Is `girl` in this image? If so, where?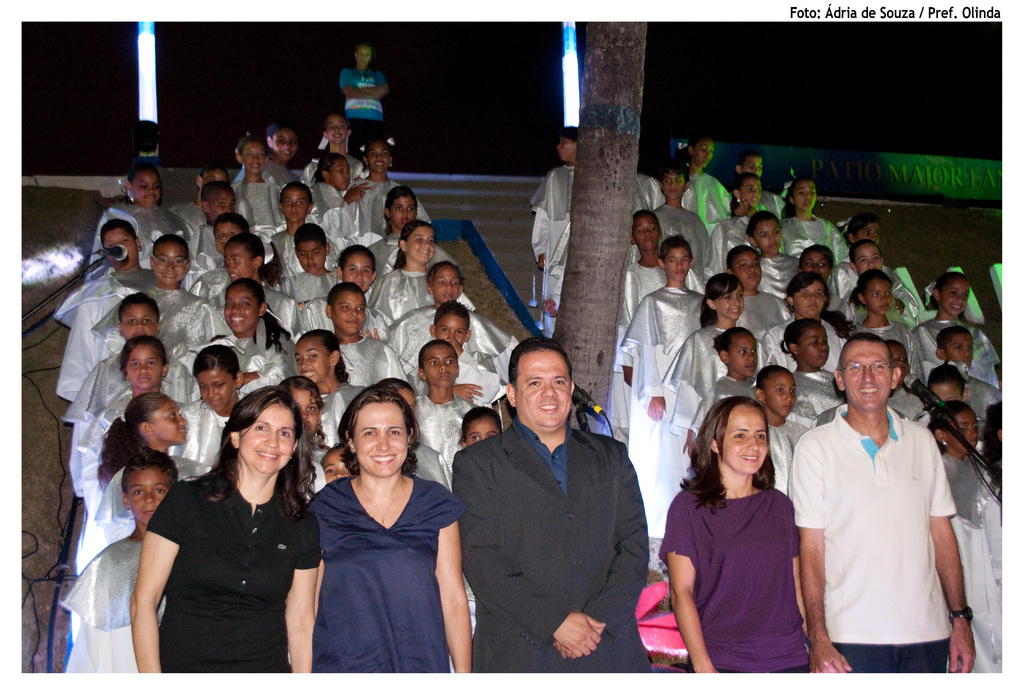
Yes, at locate(672, 134, 732, 220).
